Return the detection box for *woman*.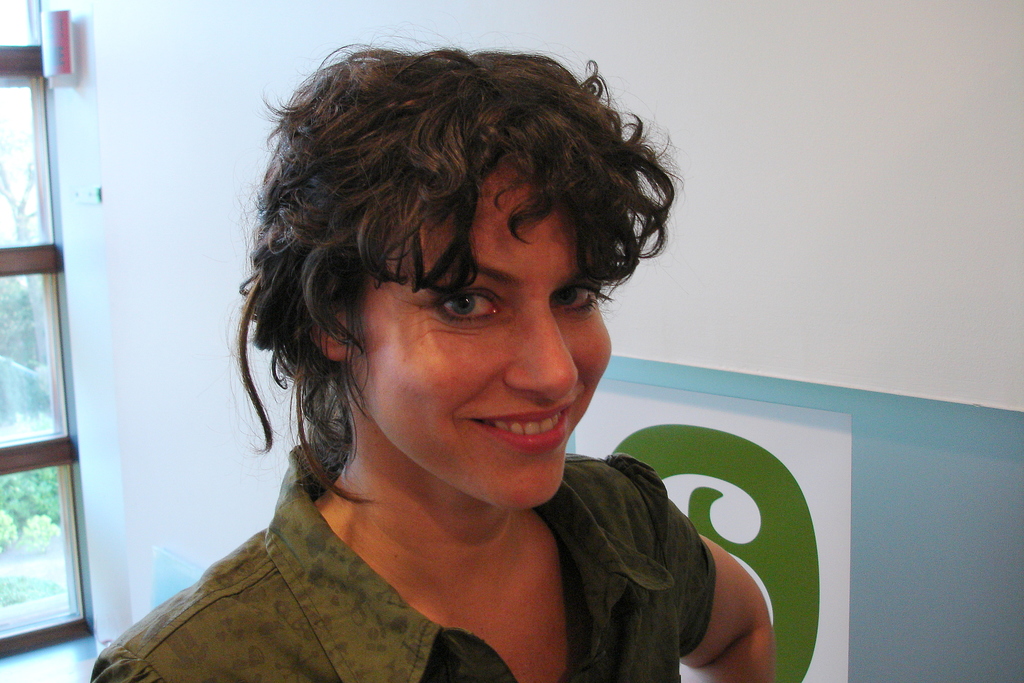
box(88, 36, 777, 682).
